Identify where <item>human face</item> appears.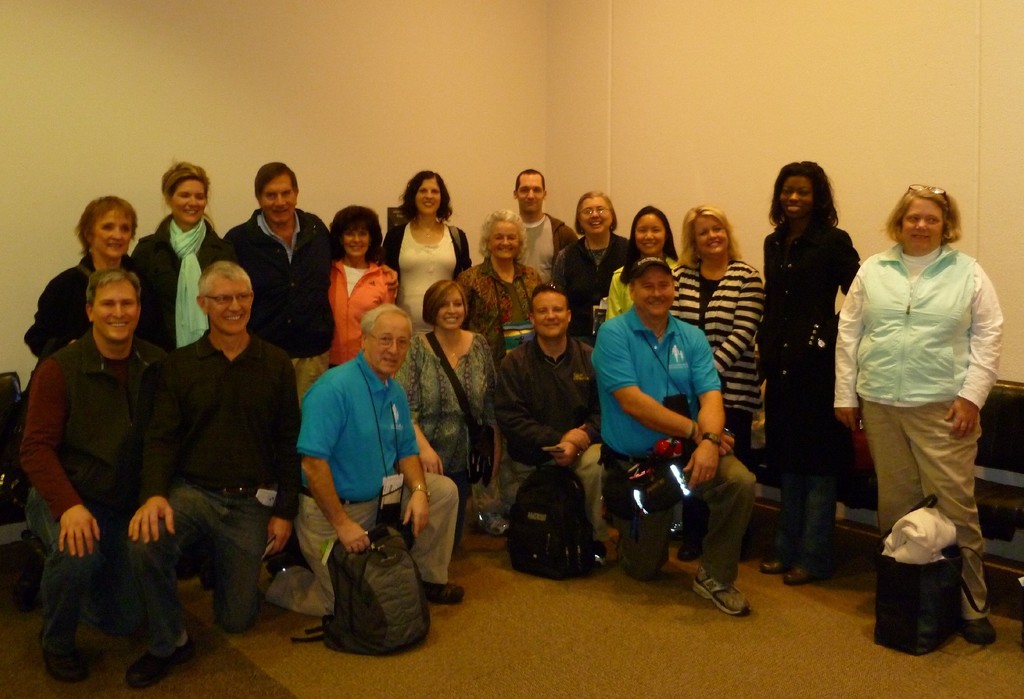
Appears at rect(516, 174, 543, 211).
